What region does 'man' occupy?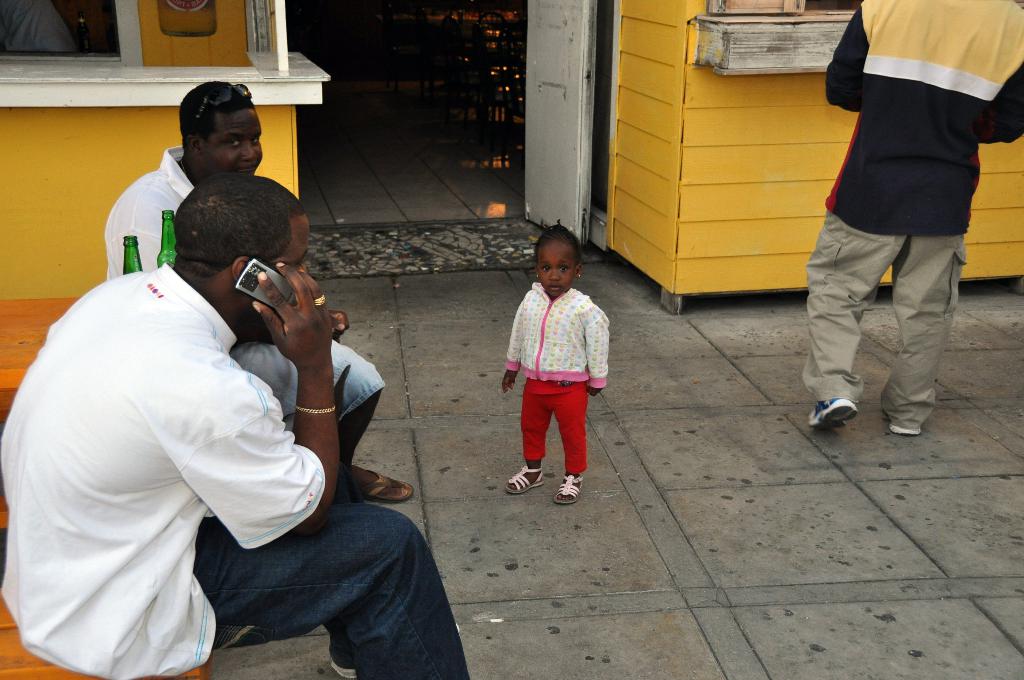
pyautogui.locateOnScreen(33, 118, 411, 669).
